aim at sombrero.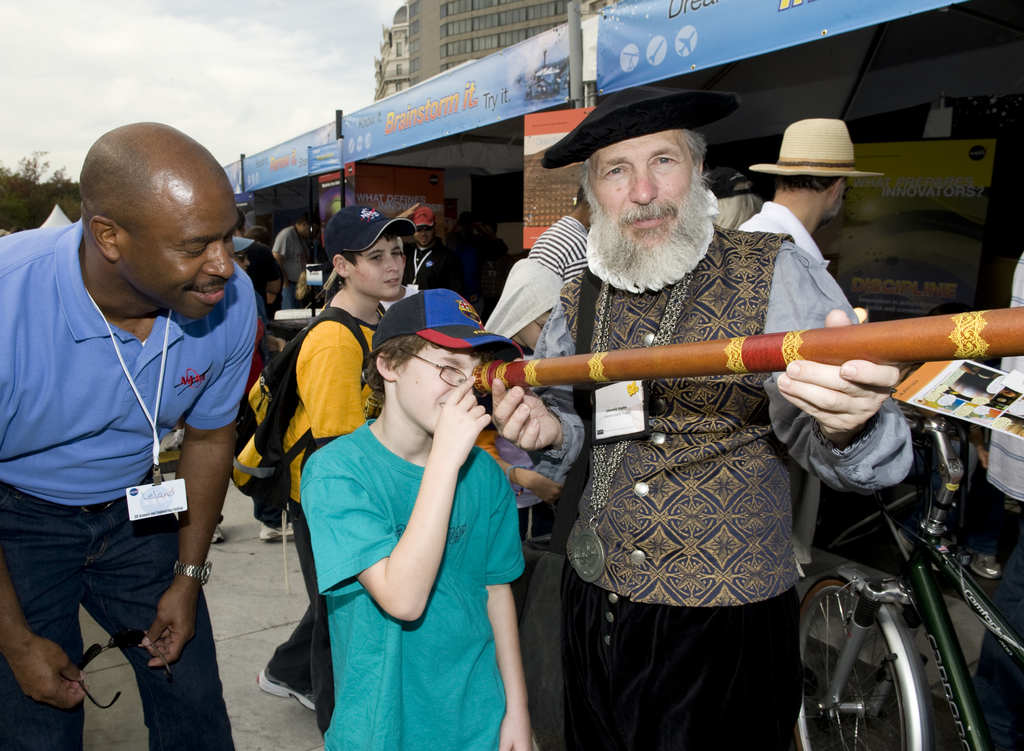
Aimed at 541,85,739,165.
